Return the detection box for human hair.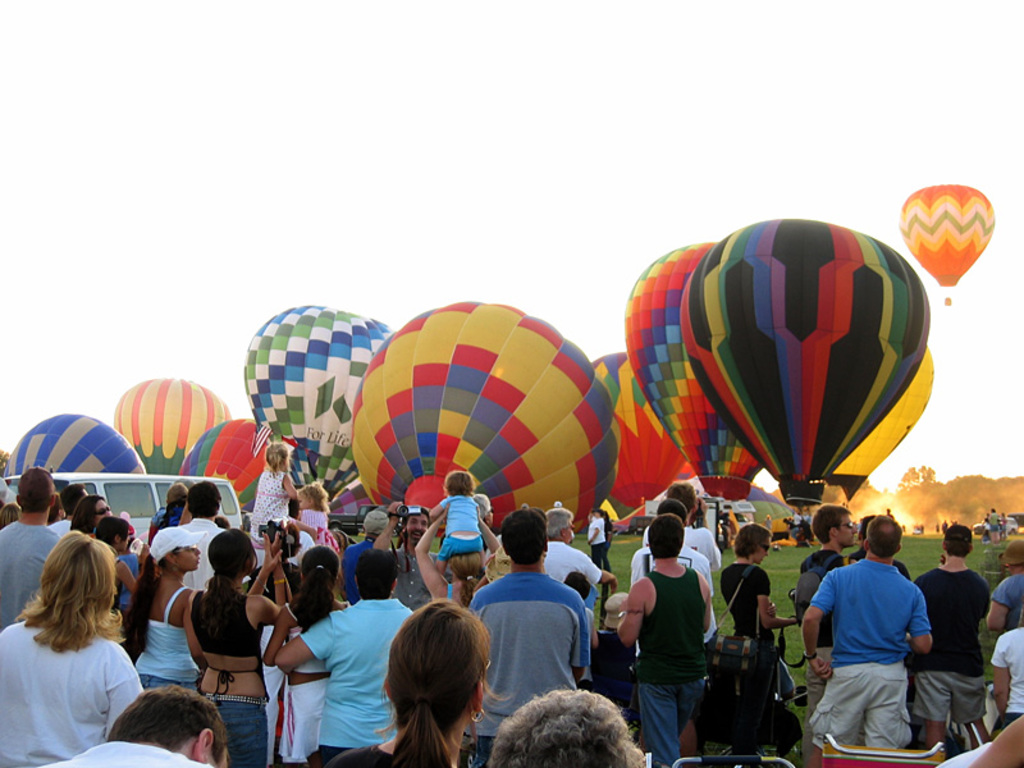
864 515 902 558.
